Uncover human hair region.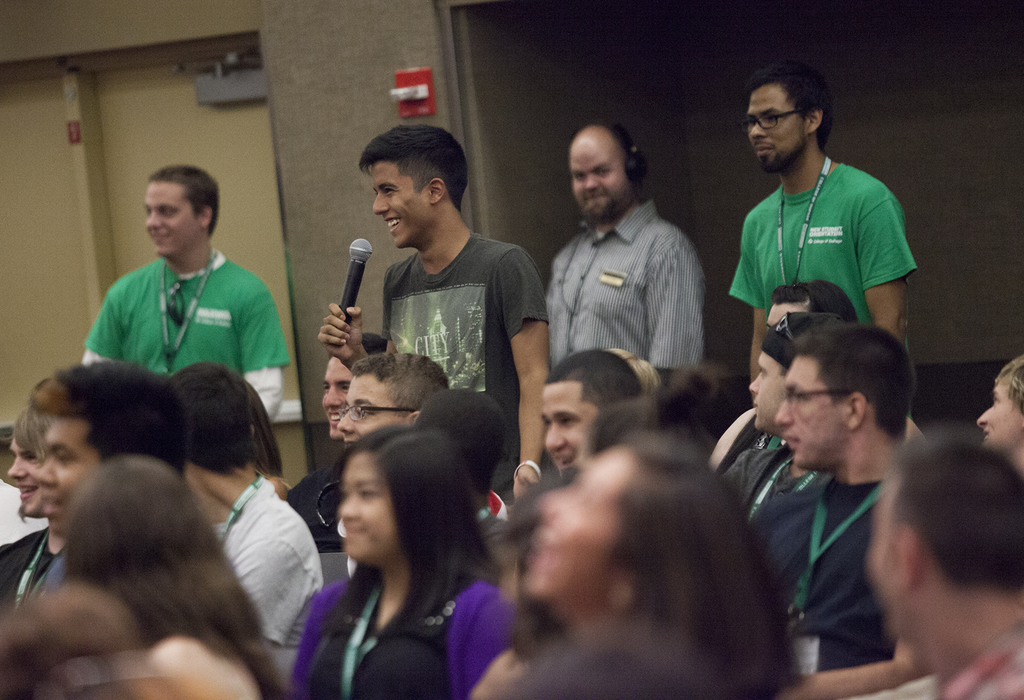
Uncovered: {"left": 771, "top": 271, "right": 859, "bottom": 321}.
